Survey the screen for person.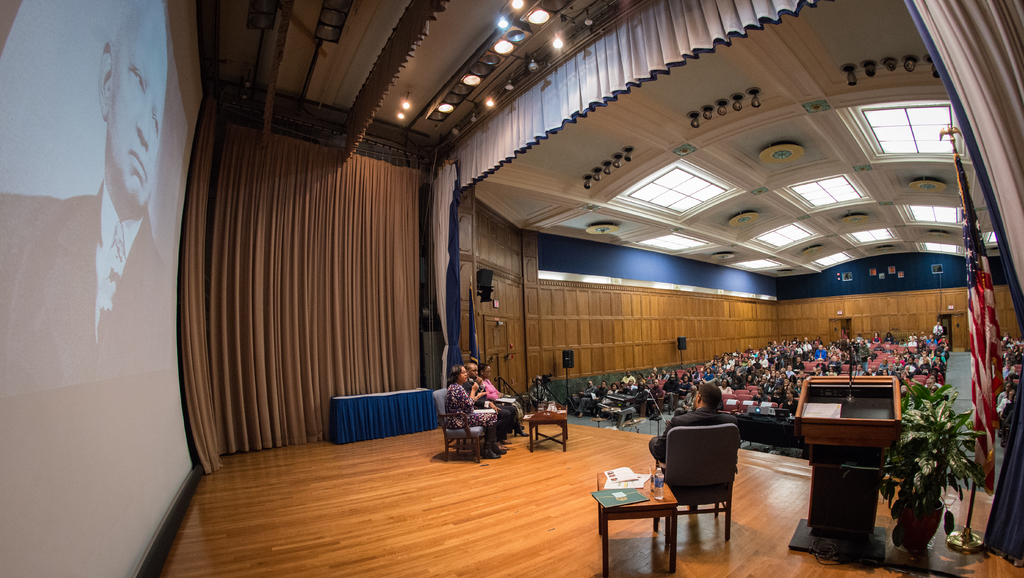
Survey found: 765 375 785 400.
